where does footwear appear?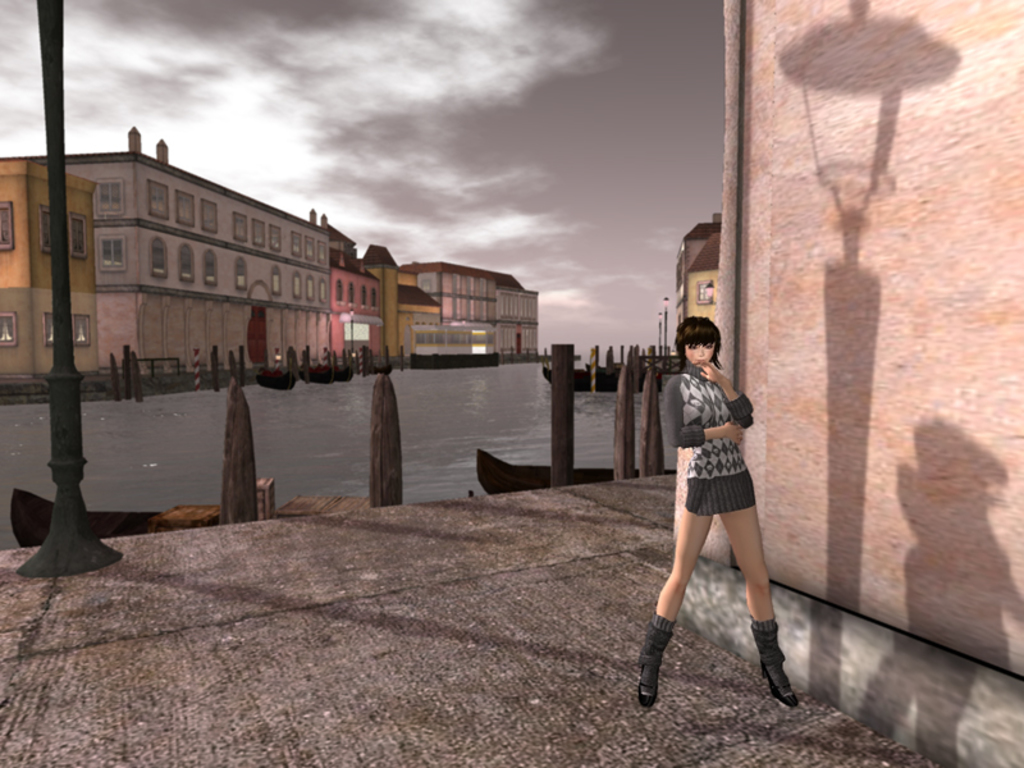
Appears at (left=632, top=617, right=669, bottom=708).
